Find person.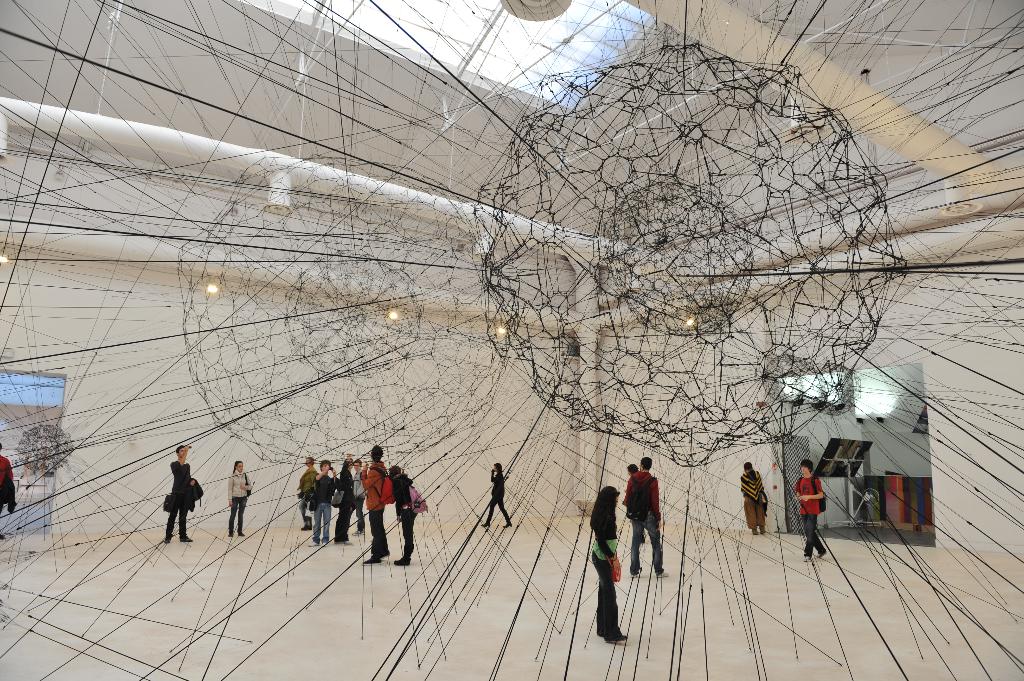
Rect(738, 460, 768, 540).
